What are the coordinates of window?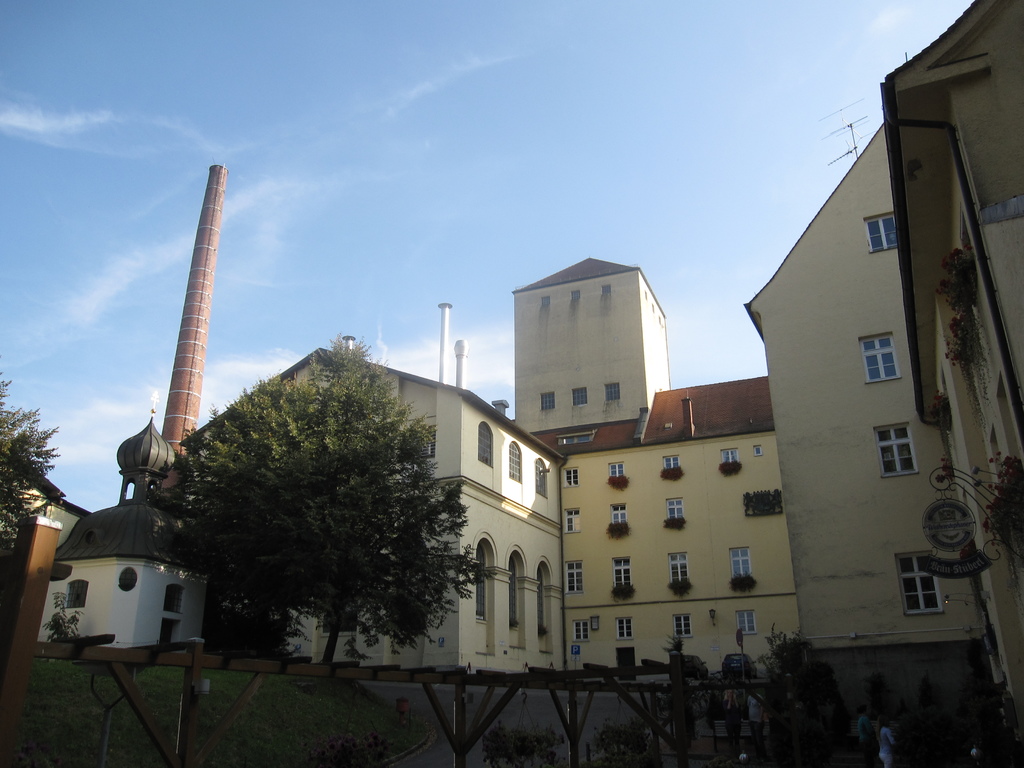
locate(565, 513, 582, 534).
